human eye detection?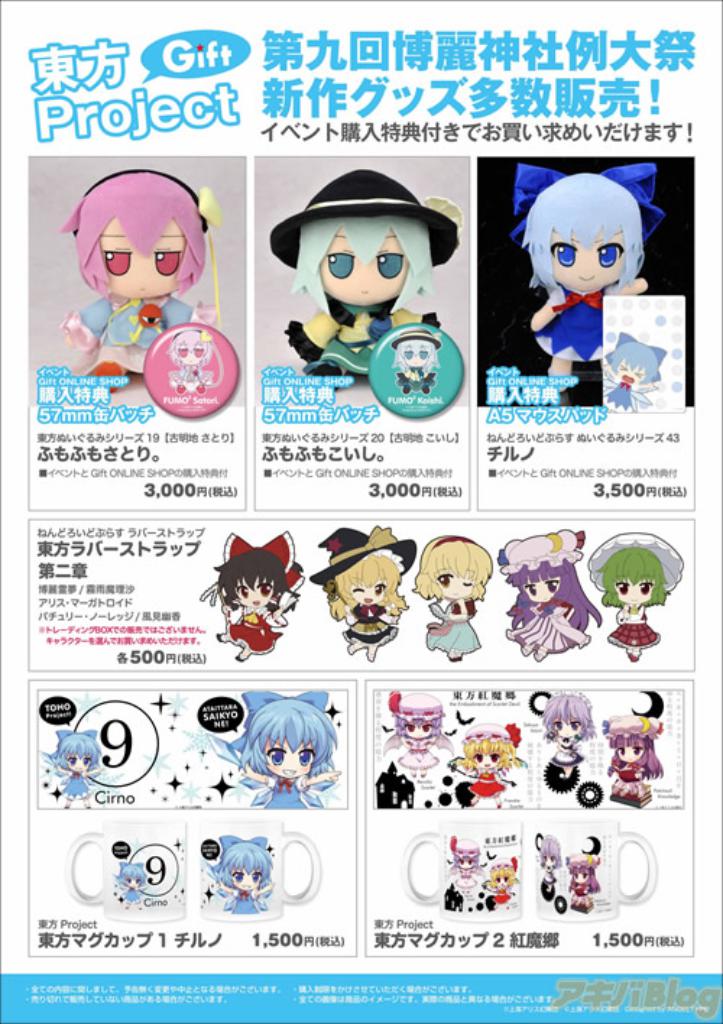
578 871 589 882
